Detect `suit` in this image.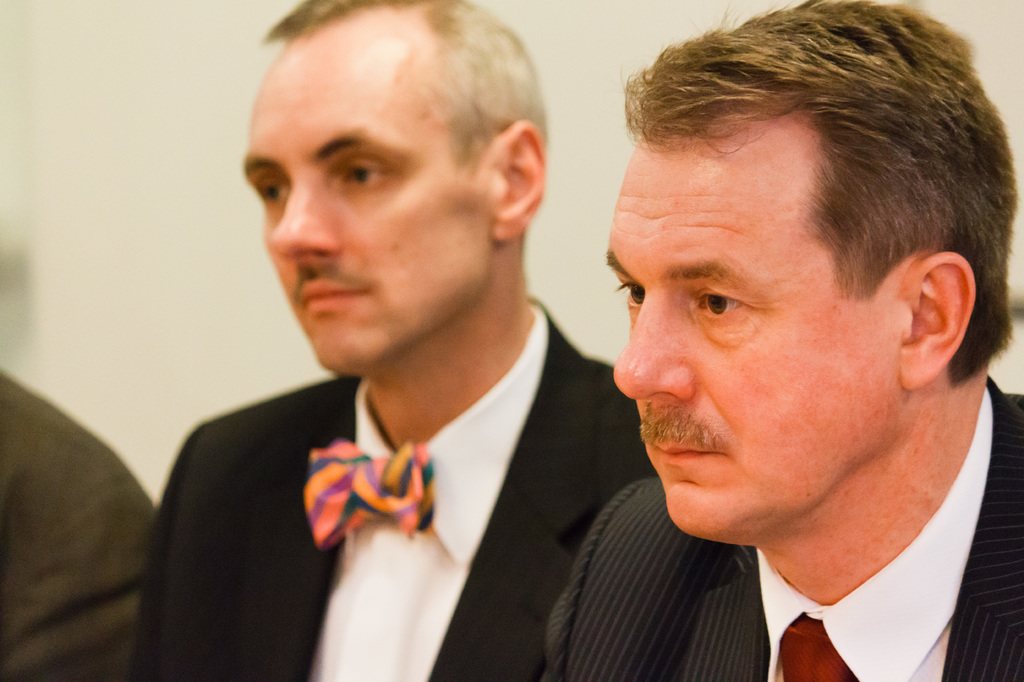
Detection: {"x1": 132, "y1": 294, "x2": 605, "y2": 655}.
